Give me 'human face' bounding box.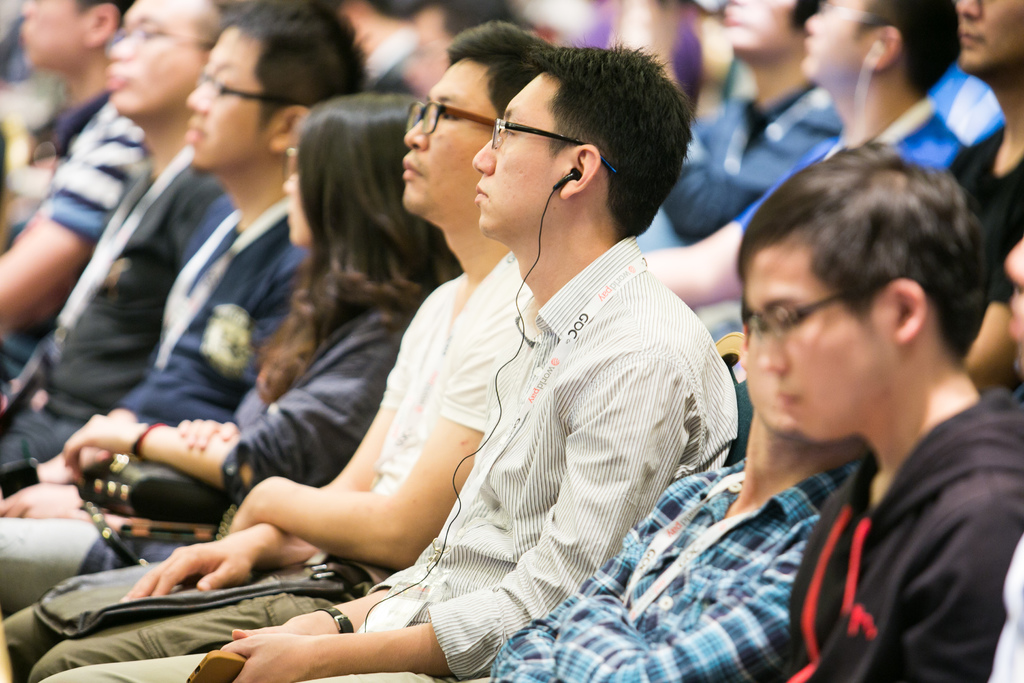
bbox(186, 28, 263, 170).
